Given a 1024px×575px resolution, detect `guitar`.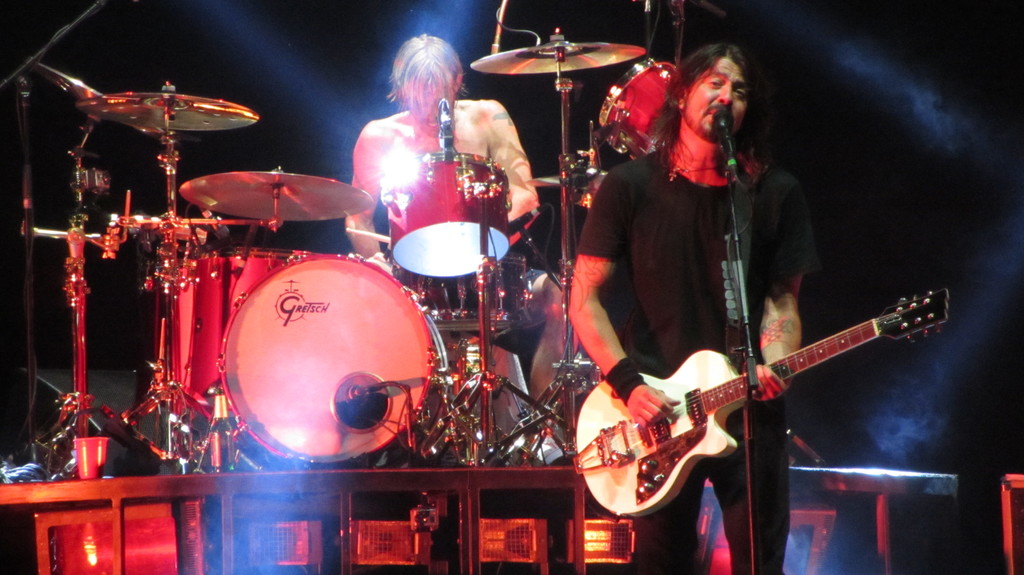
<region>570, 285, 952, 519</region>.
